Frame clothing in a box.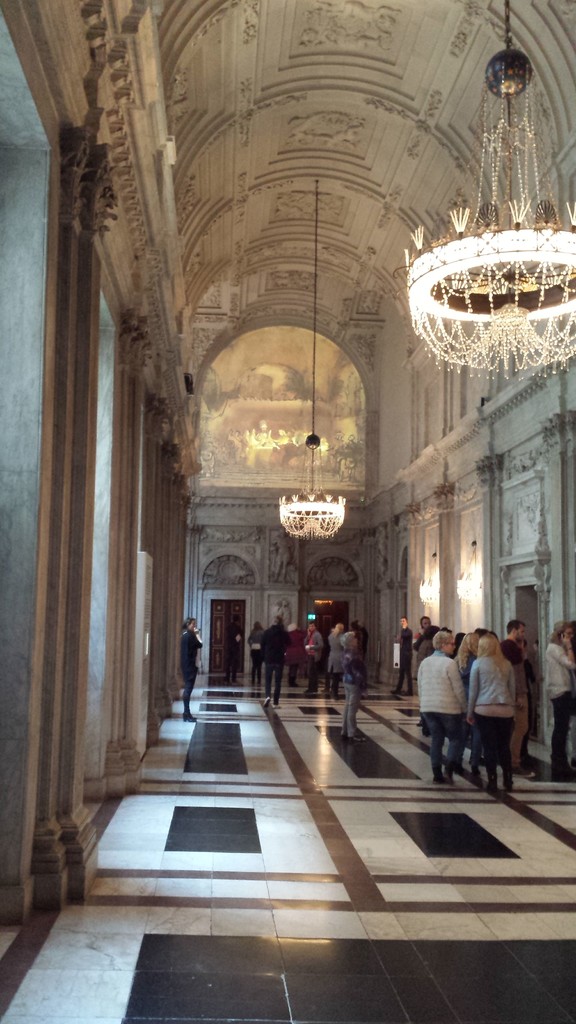
bbox=[460, 643, 474, 680].
